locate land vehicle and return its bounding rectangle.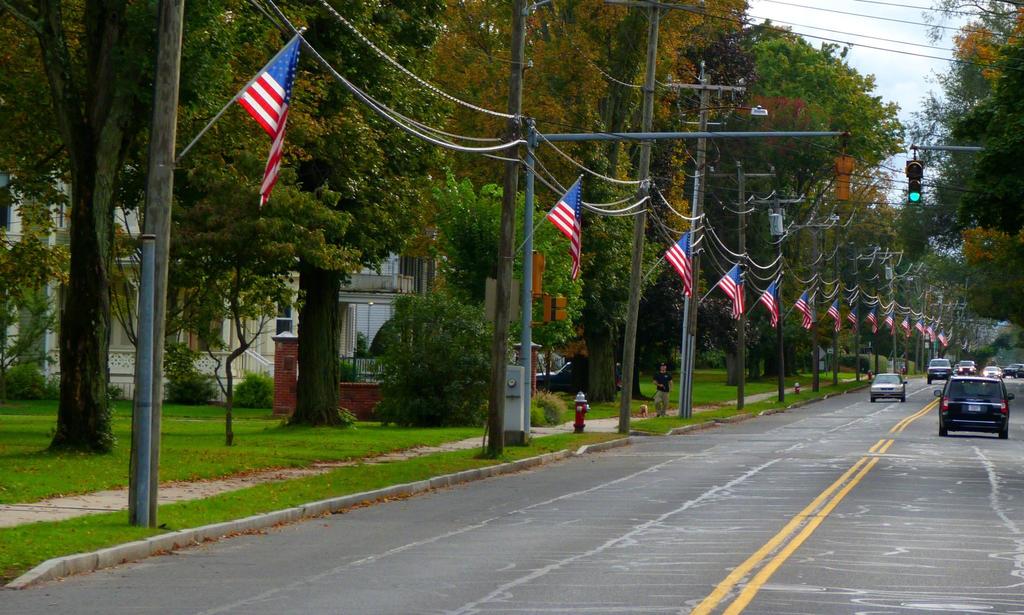
981:365:1002:379.
